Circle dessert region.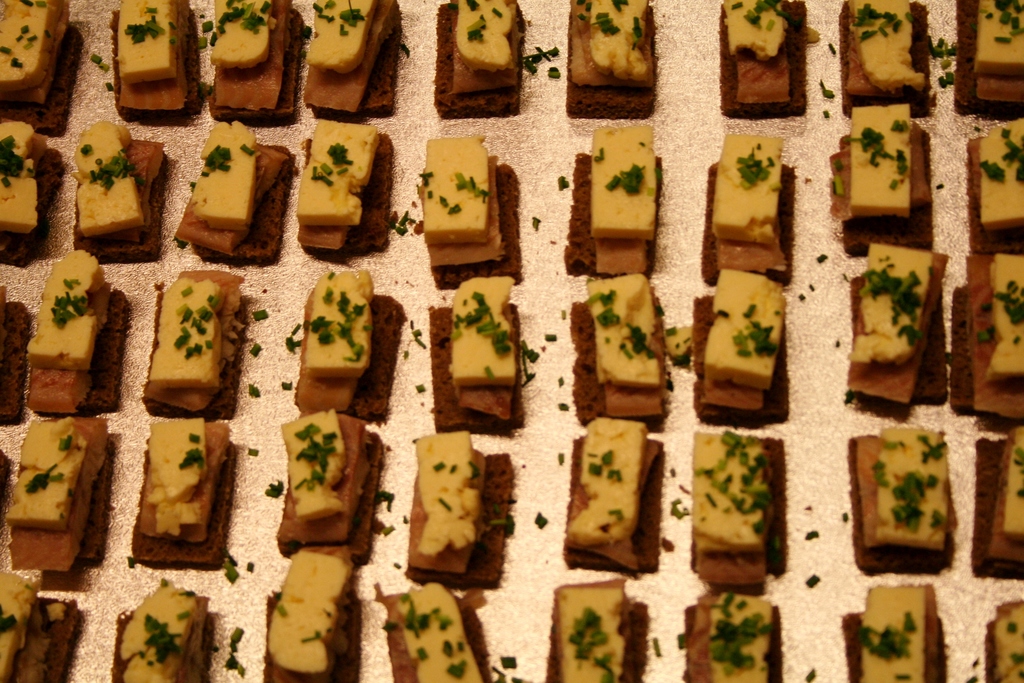
Region: <box>974,427,1023,578</box>.
